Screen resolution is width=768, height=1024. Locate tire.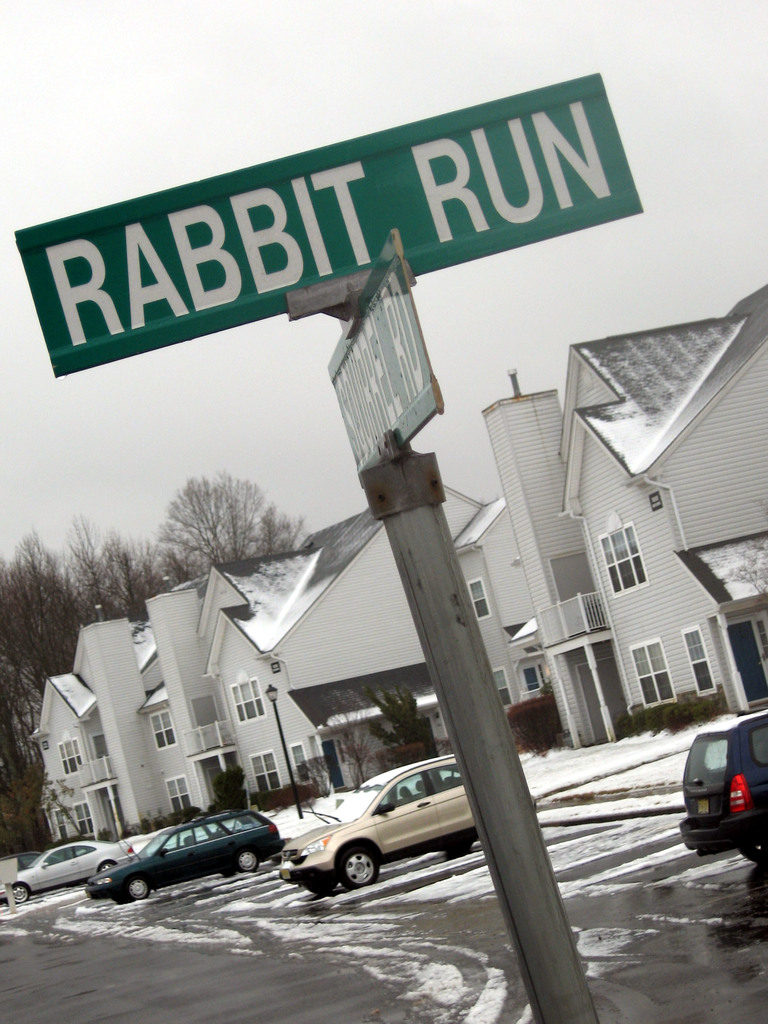
pyautogui.locateOnScreen(348, 848, 369, 893).
